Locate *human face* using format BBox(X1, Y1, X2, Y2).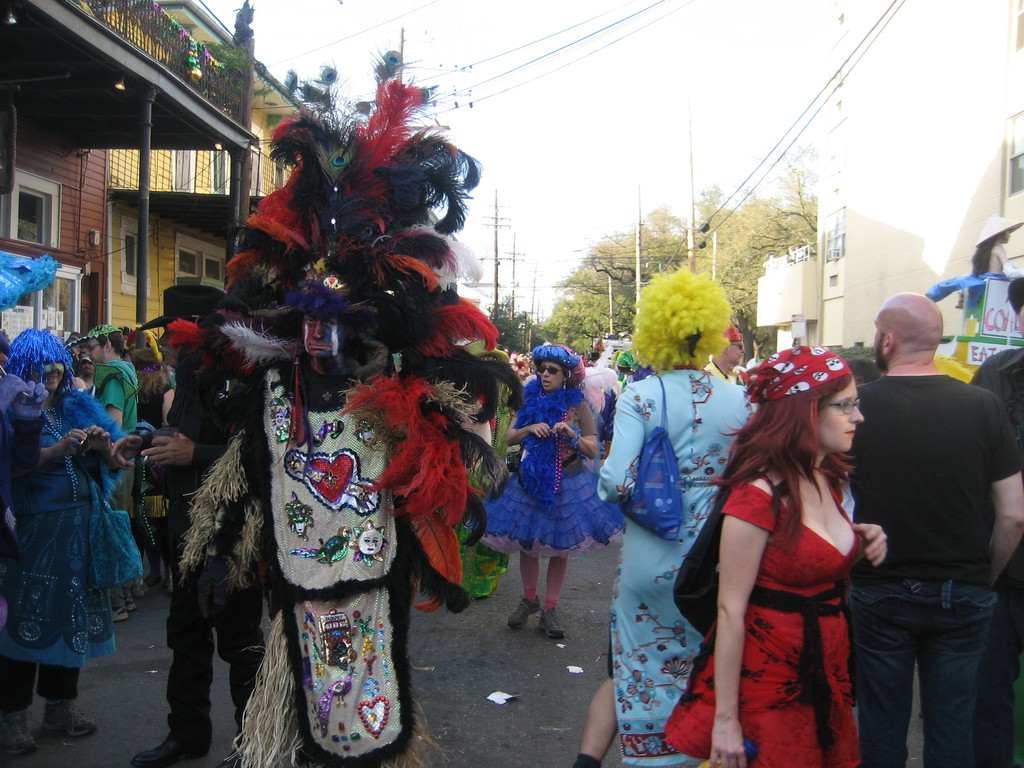
BBox(535, 359, 567, 390).
